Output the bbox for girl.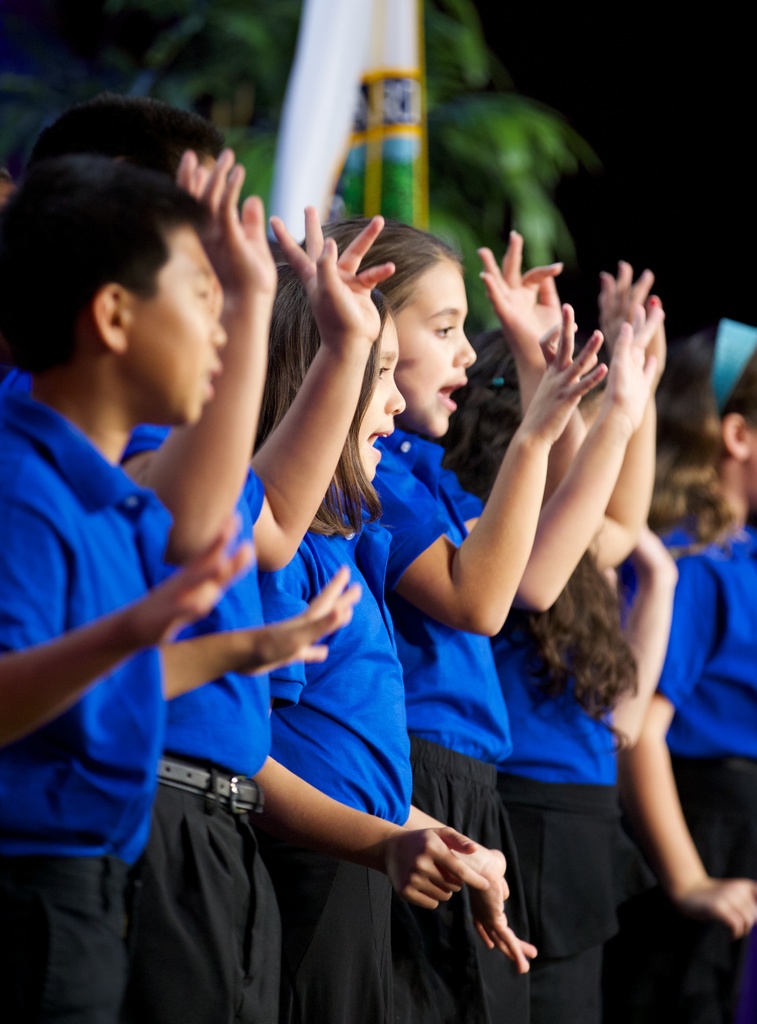
(left=251, top=264, right=545, bottom=1014).
